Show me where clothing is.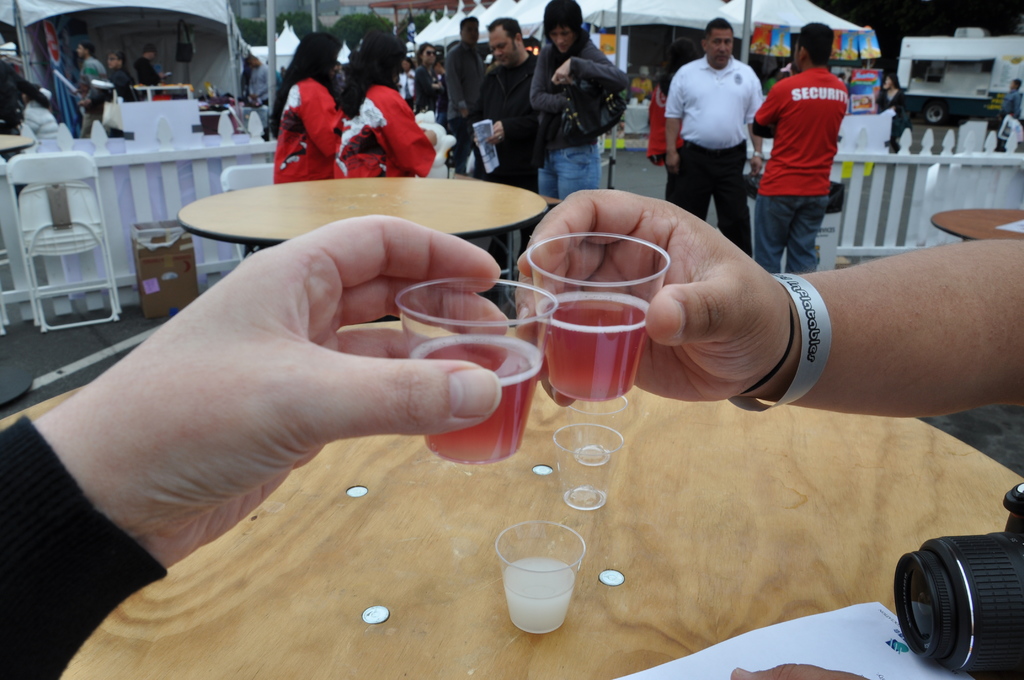
clothing is at rect(466, 54, 558, 215).
